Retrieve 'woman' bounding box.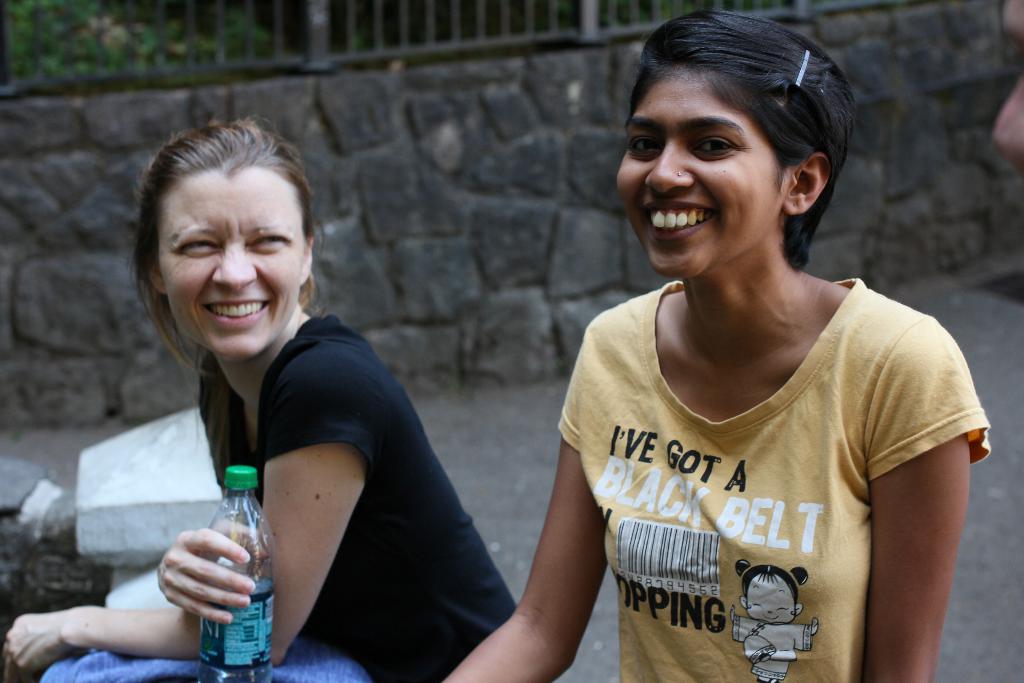
Bounding box: {"x1": 0, "y1": 119, "x2": 516, "y2": 682}.
